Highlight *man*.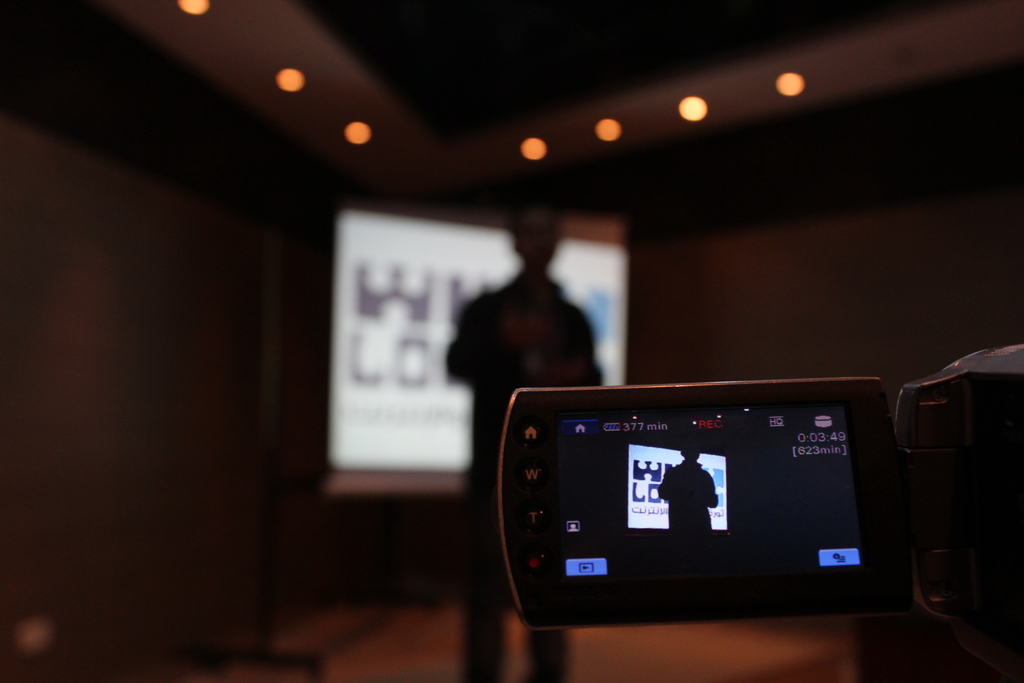
Highlighted region: <box>436,191,612,682</box>.
